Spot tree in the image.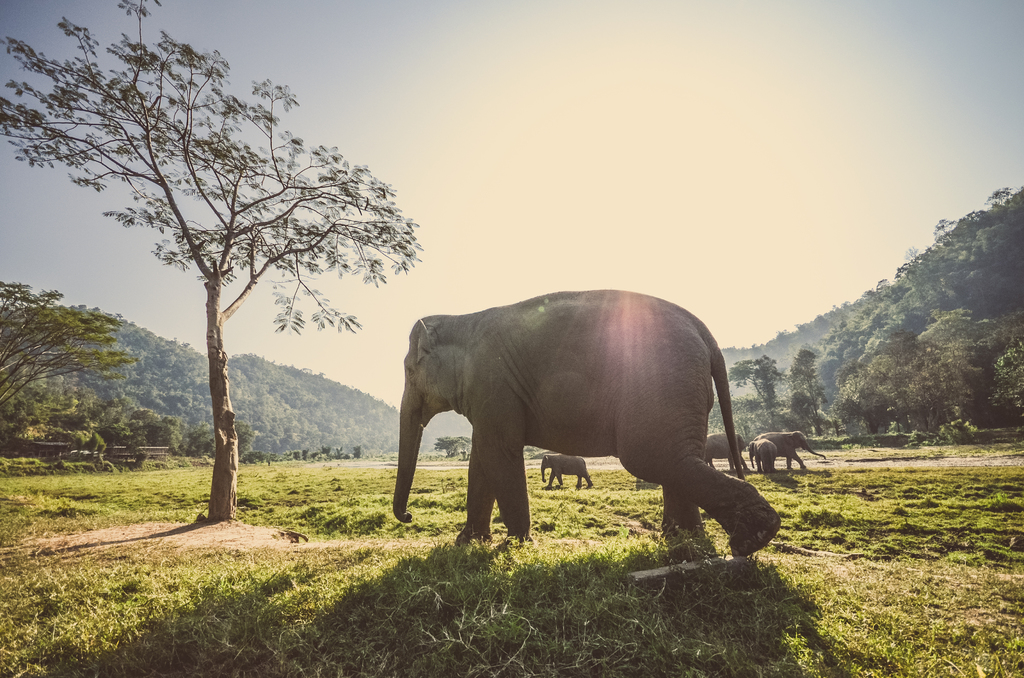
tree found at l=343, t=381, r=413, b=455.
